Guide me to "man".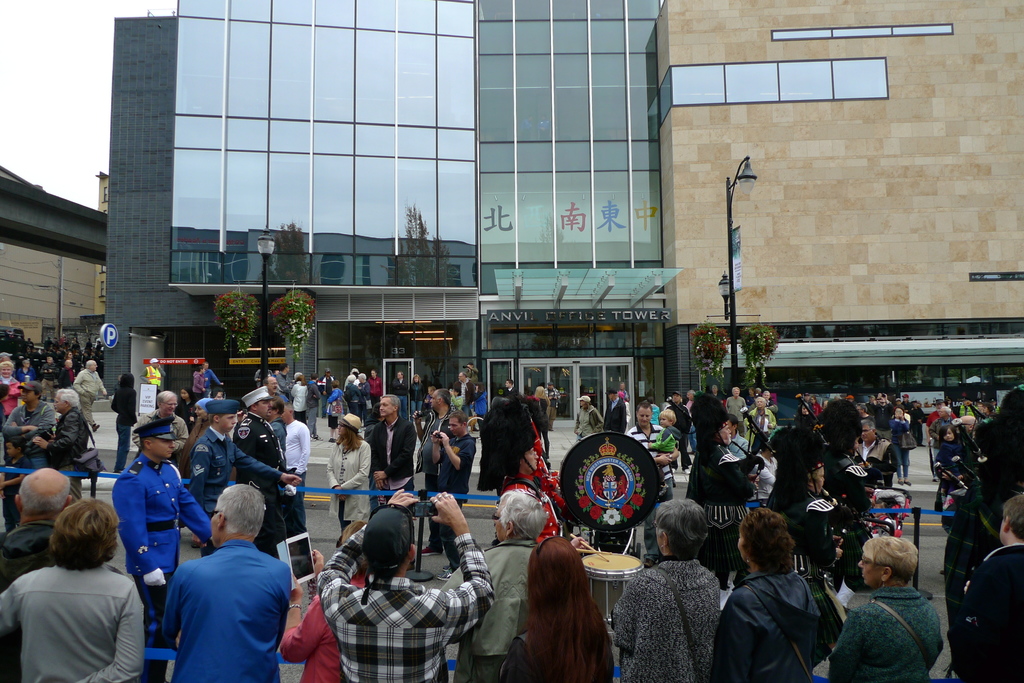
Guidance: pyautogui.locateOnScreen(441, 487, 548, 682).
